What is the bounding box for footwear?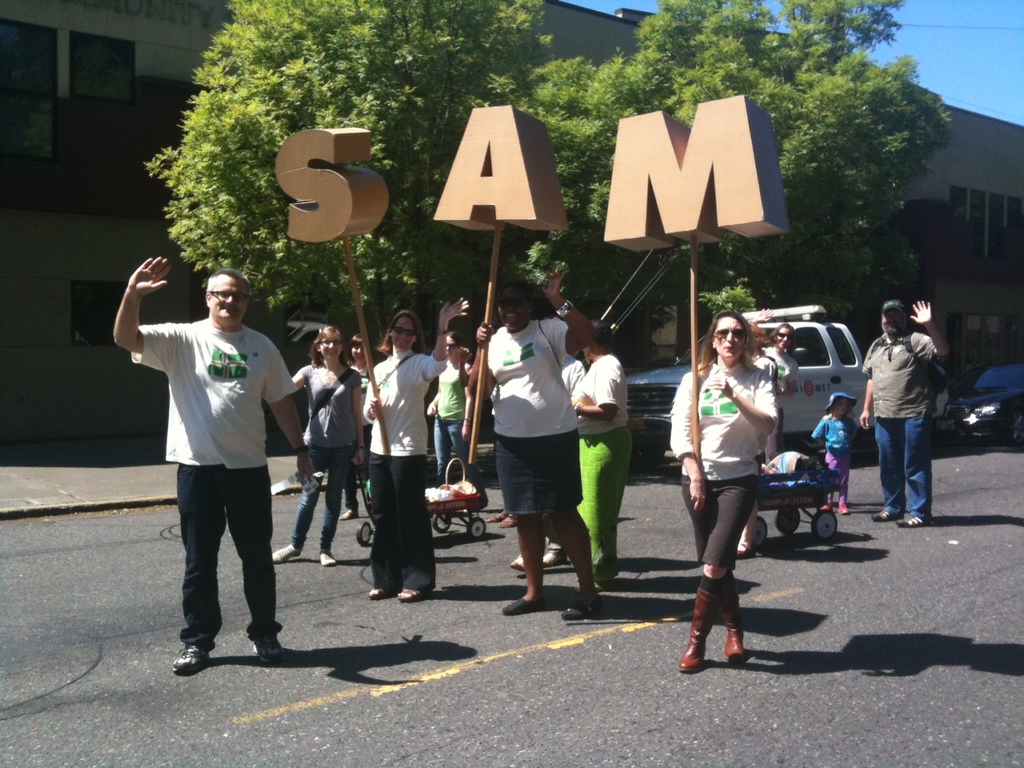
{"left": 838, "top": 505, "right": 854, "bottom": 517}.
